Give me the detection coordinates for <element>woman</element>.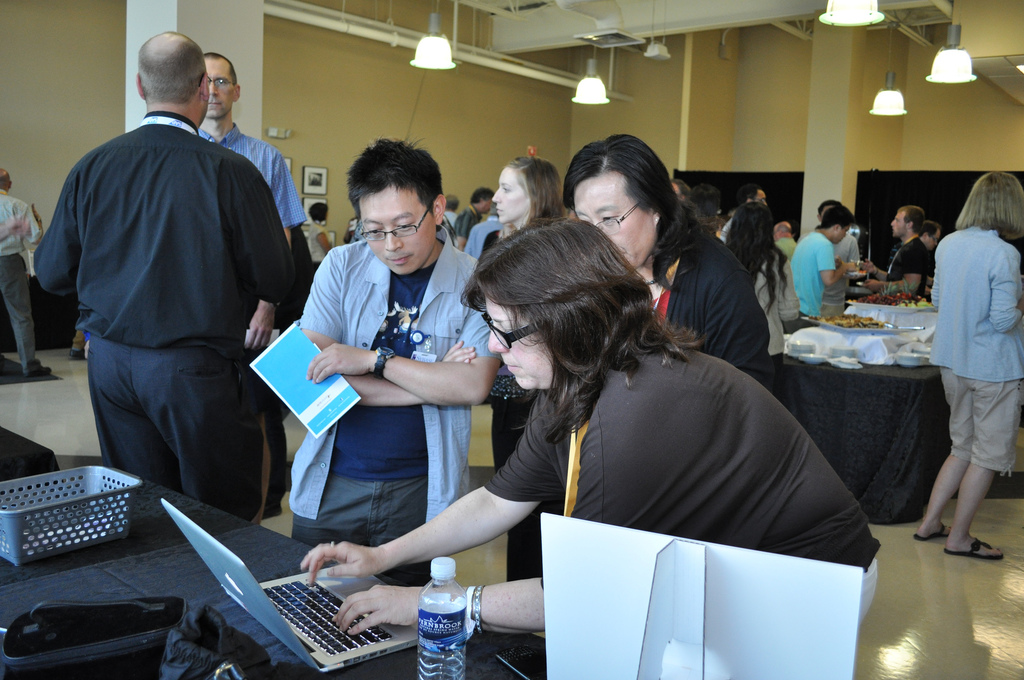
[489,149,570,590].
